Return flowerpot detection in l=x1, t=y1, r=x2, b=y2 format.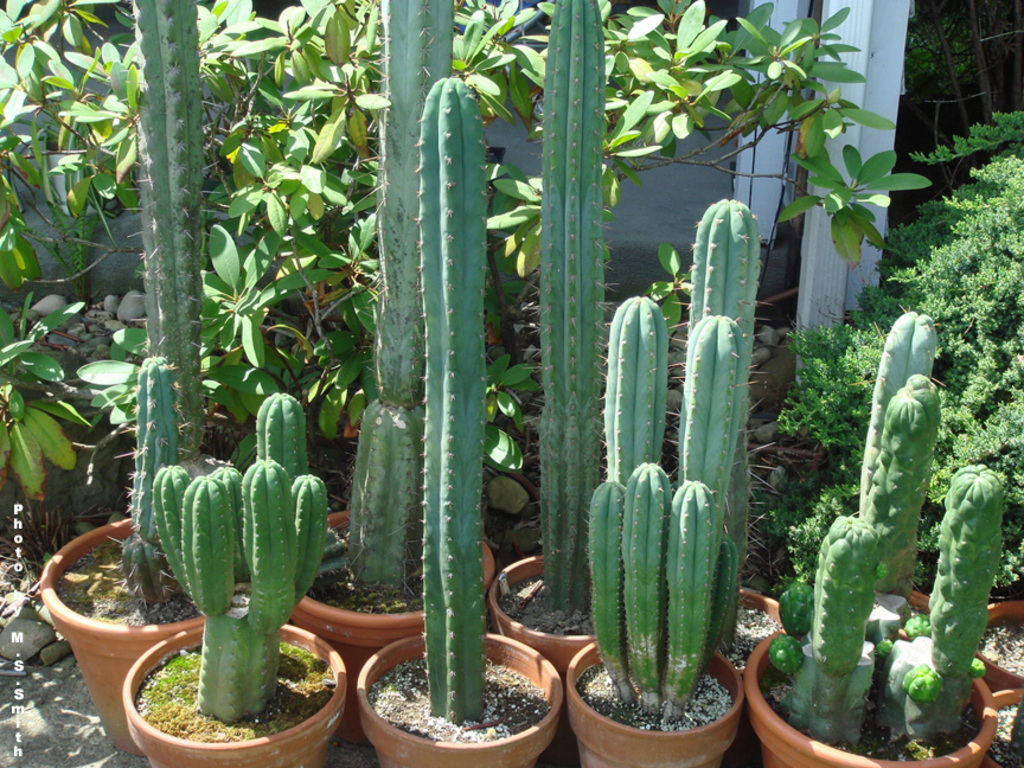
l=745, t=626, r=998, b=767.
